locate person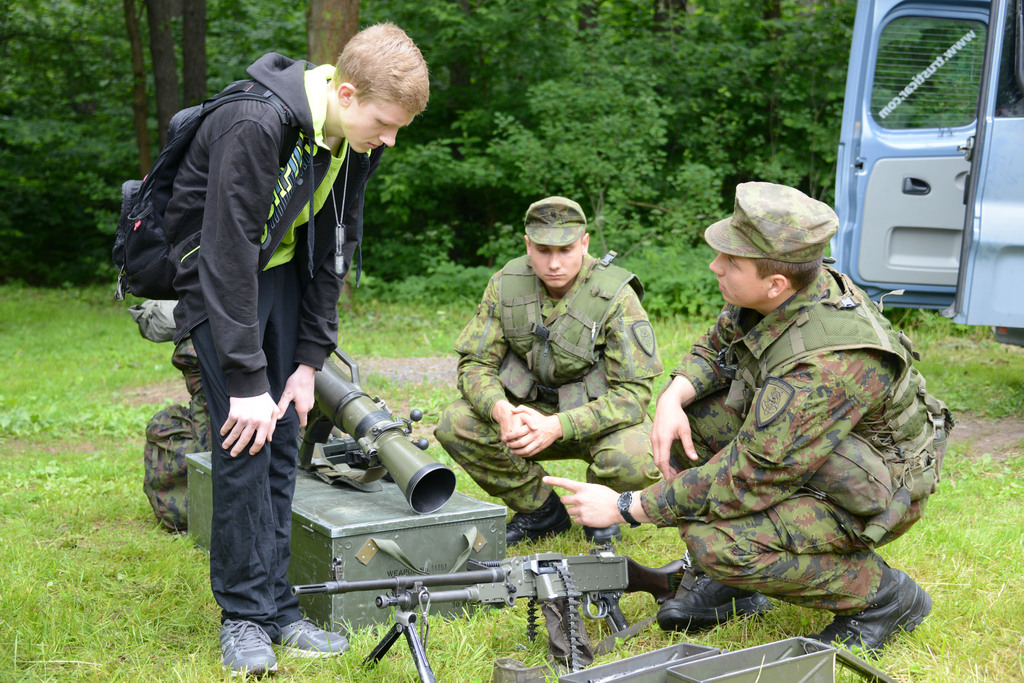
(x1=540, y1=177, x2=958, y2=663)
